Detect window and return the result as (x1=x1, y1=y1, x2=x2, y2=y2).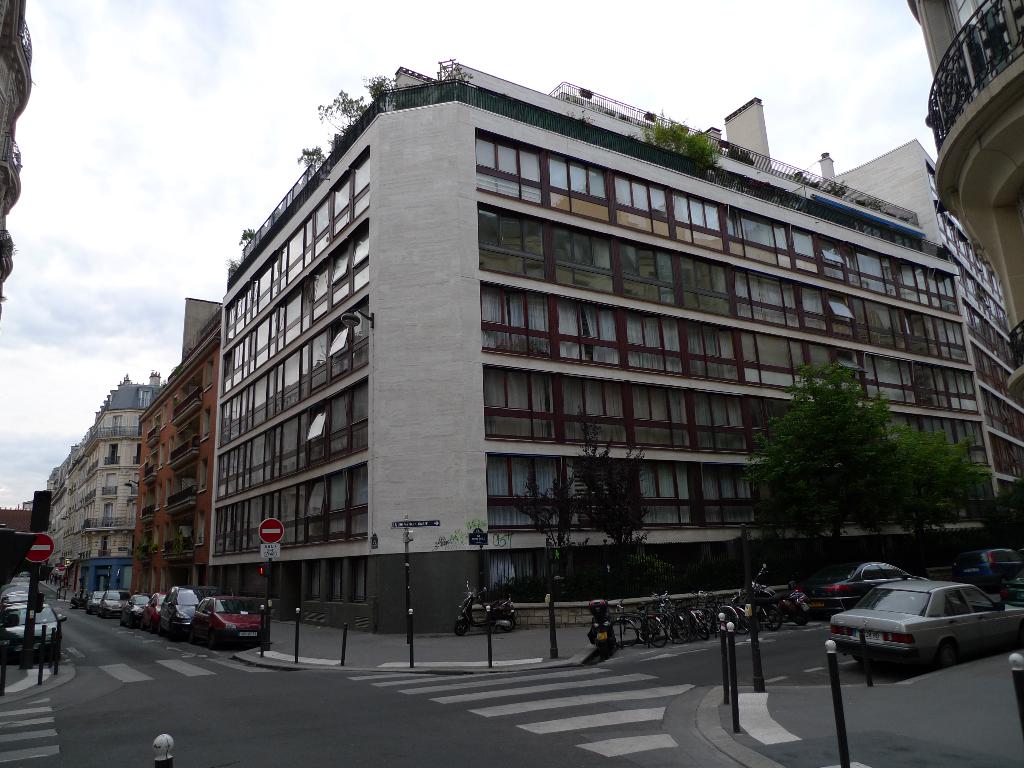
(x1=902, y1=415, x2=991, y2=473).
